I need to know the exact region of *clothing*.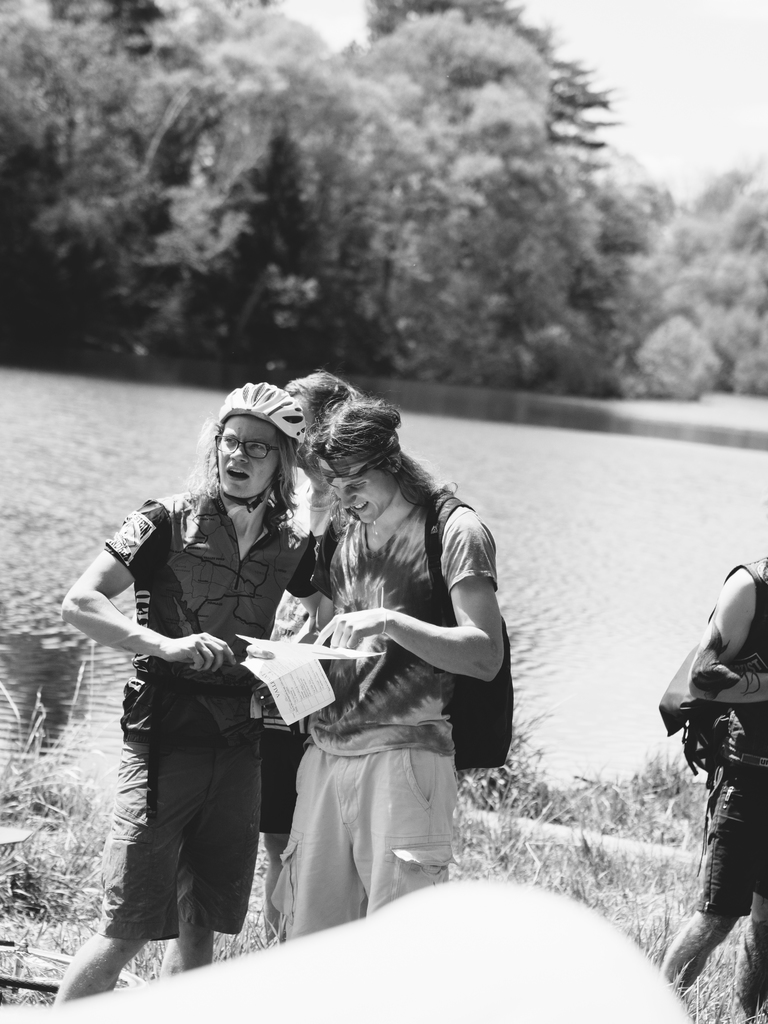
Region: (699, 556, 767, 913).
